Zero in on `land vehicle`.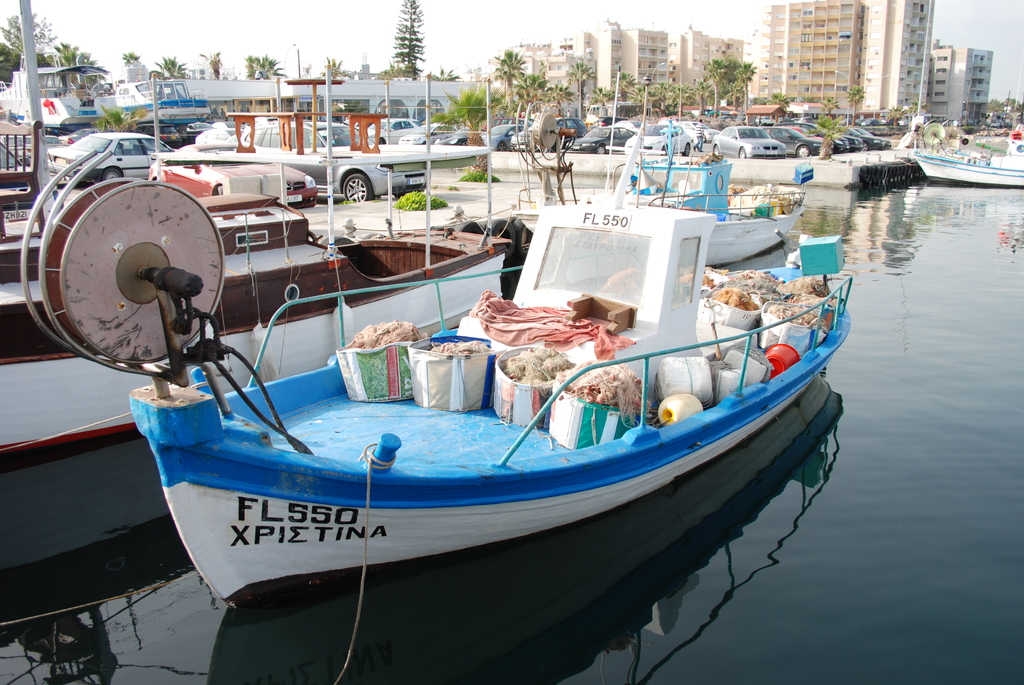
Zeroed in: rect(440, 129, 470, 147).
